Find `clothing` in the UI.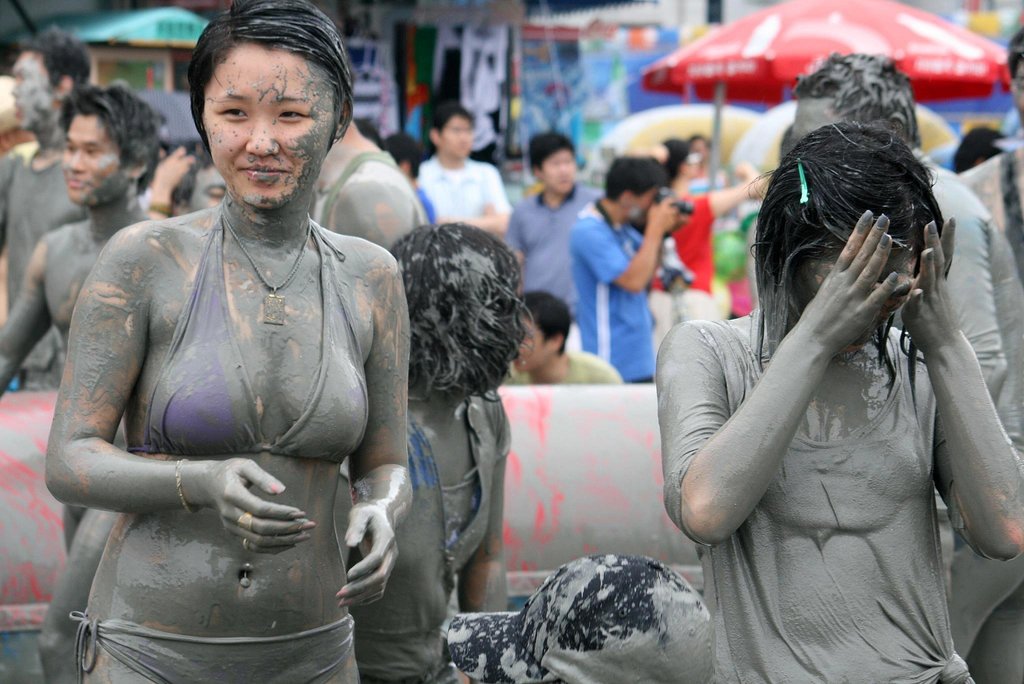
UI element at <region>0, 138, 94, 310</region>.
